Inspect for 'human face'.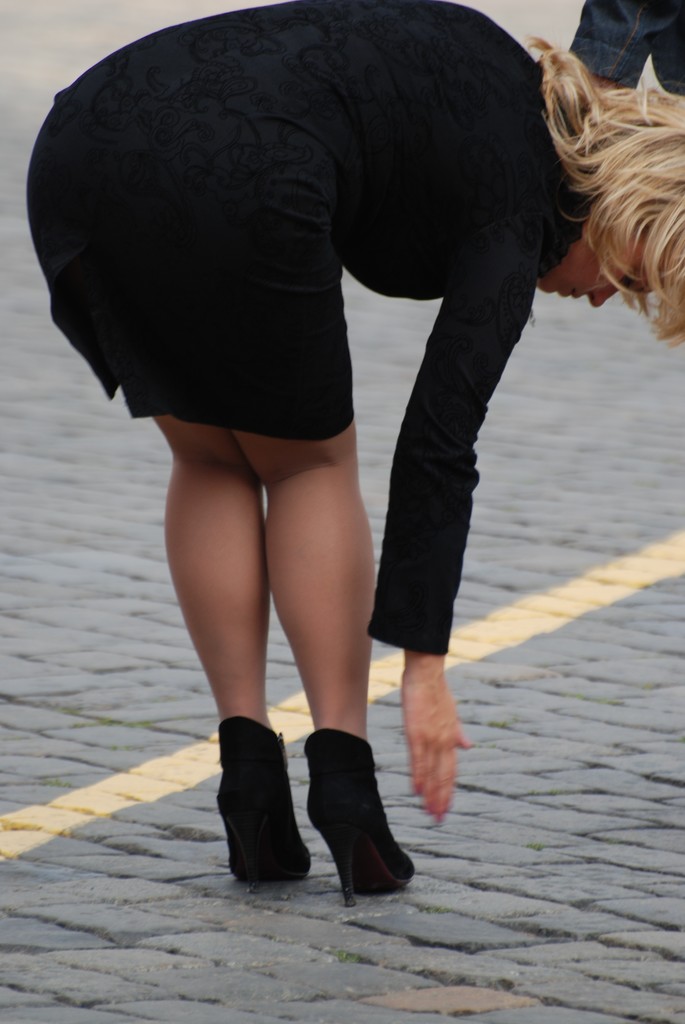
Inspection: BBox(536, 214, 662, 312).
